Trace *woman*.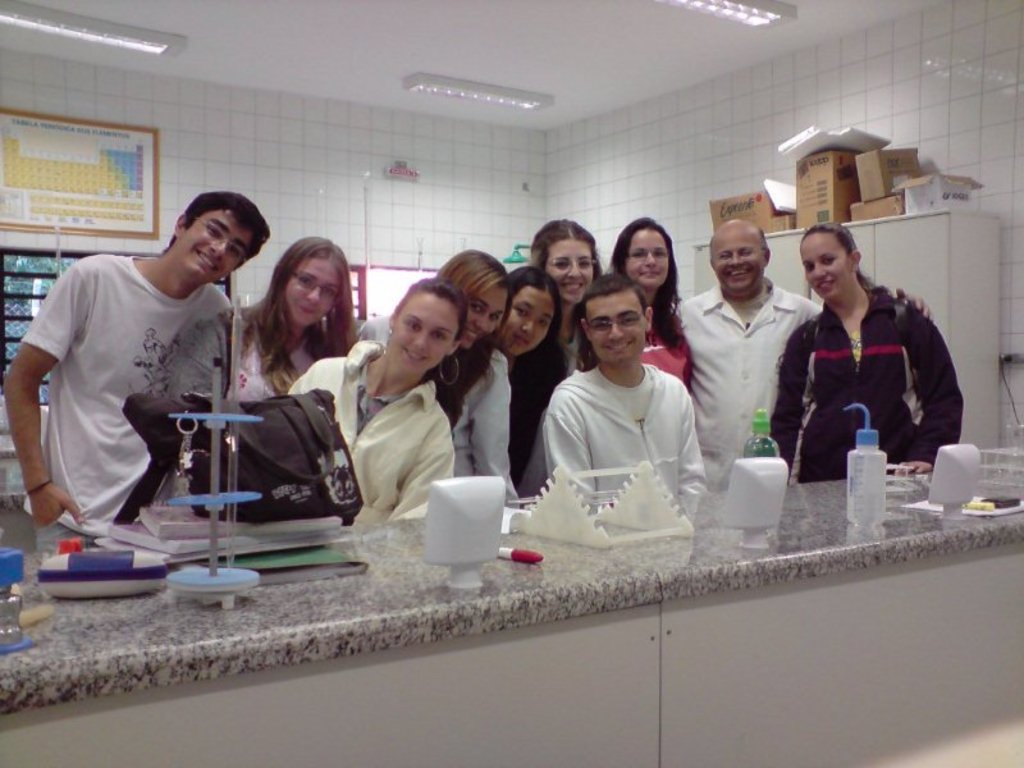
Traced to x1=531 y1=219 x2=600 y2=379.
